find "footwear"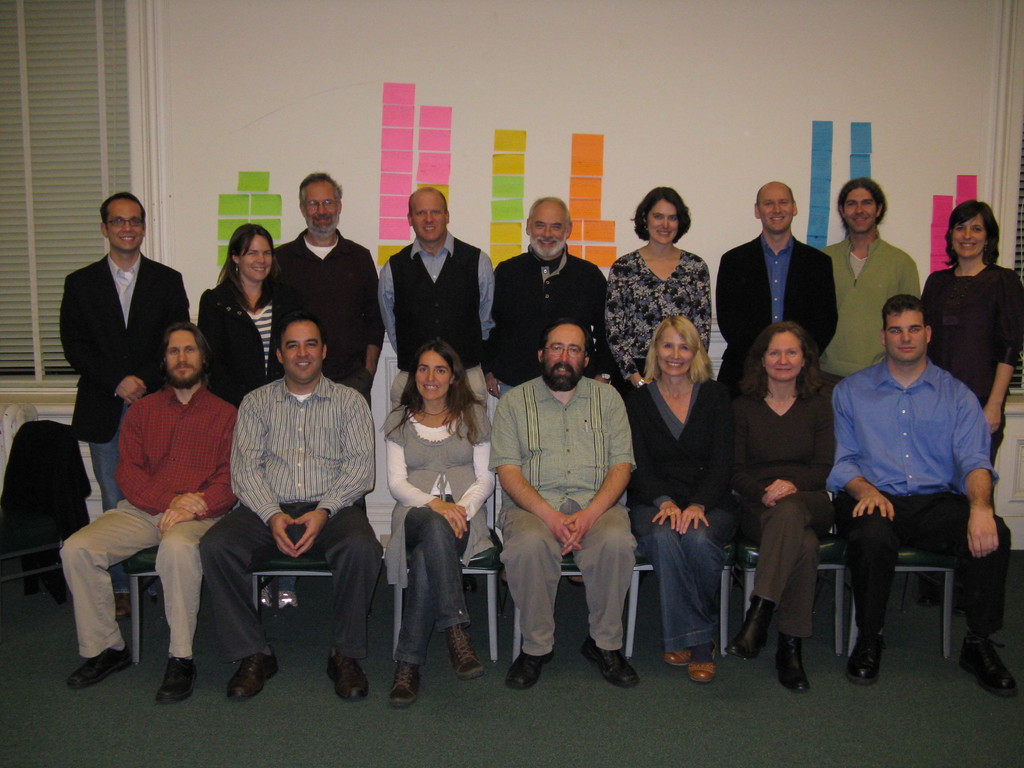
pyautogui.locateOnScreen(68, 644, 137, 688)
